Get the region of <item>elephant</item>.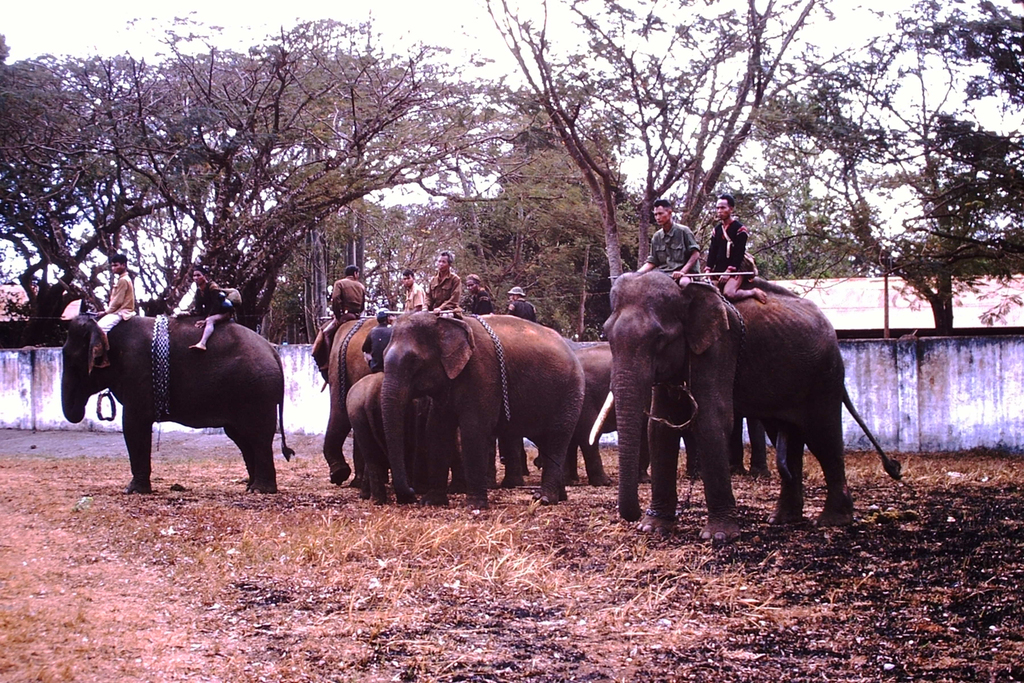
box(385, 319, 591, 513).
